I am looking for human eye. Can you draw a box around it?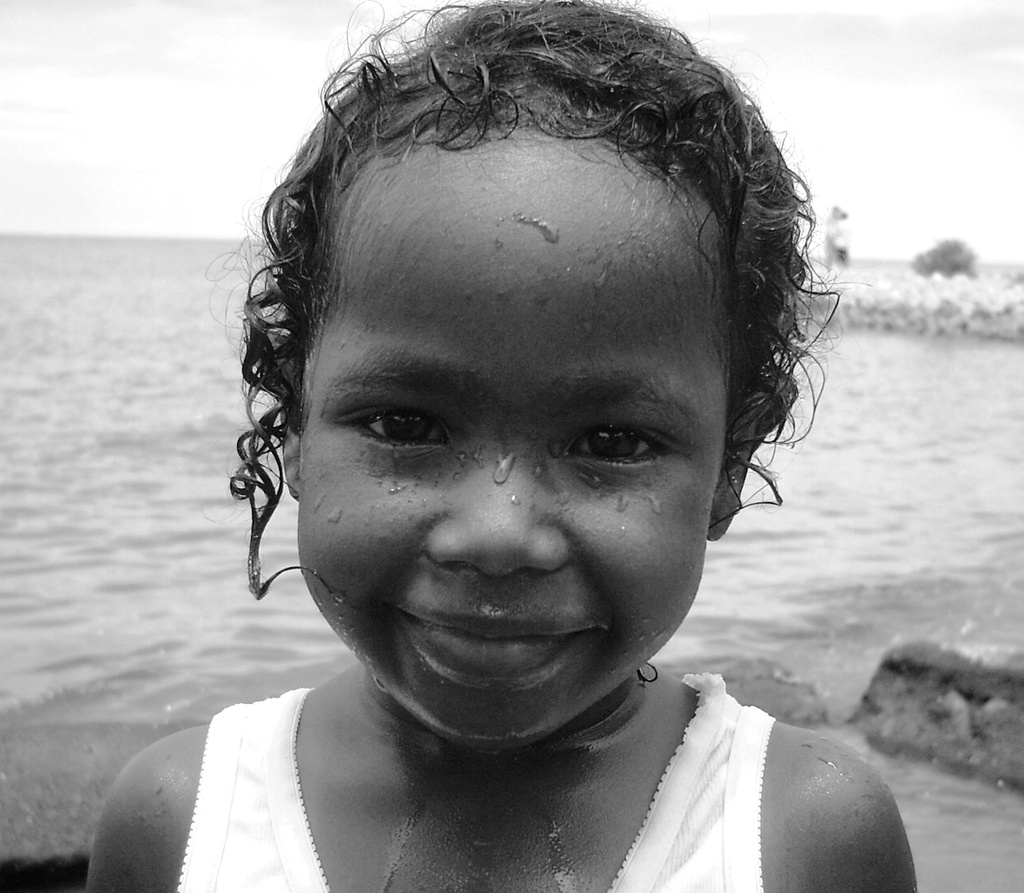
Sure, the bounding box is detection(563, 421, 683, 475).
